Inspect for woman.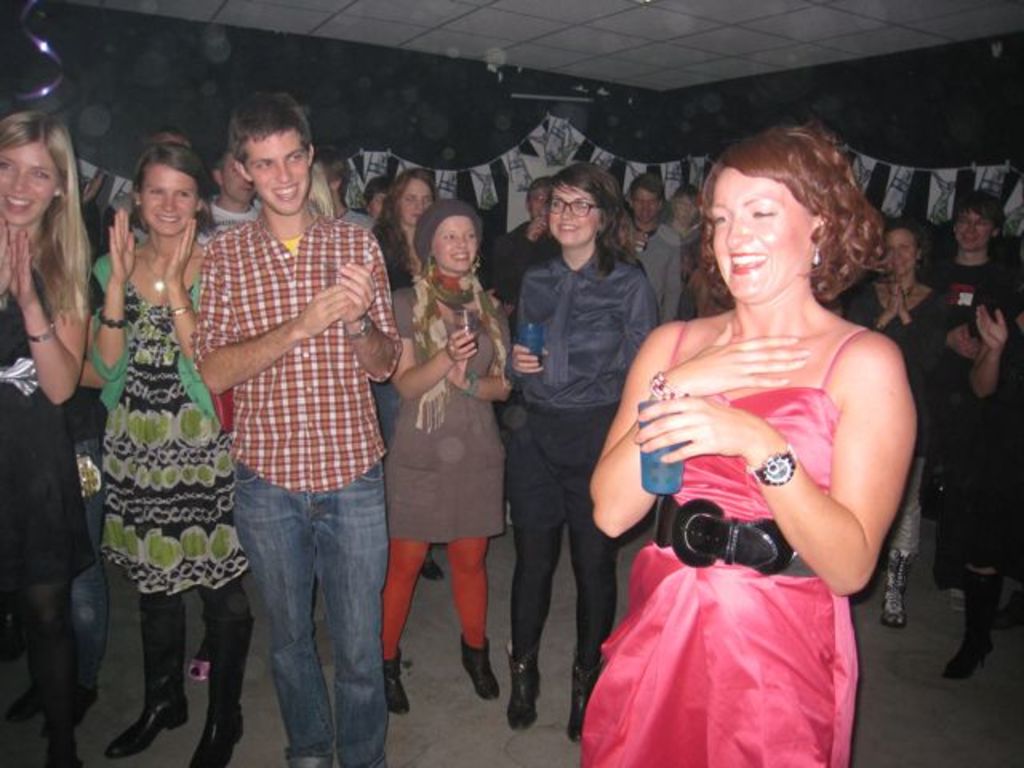
Inspection: 670/181/715/325.
